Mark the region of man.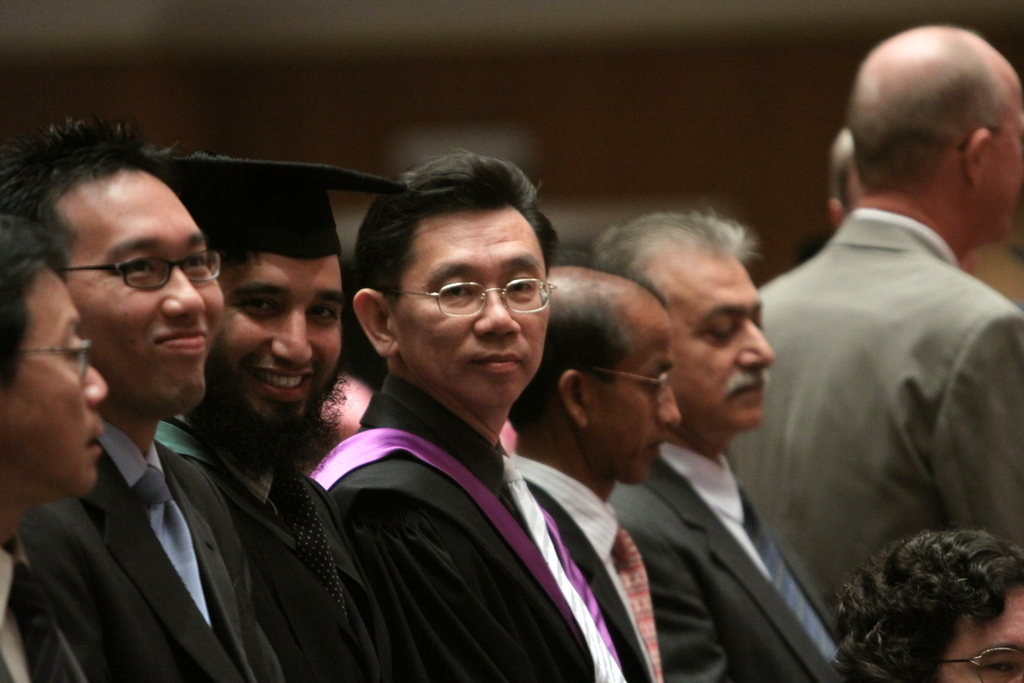
Region: {"left": 830, "top": 530, "right": 1023, "bottom": 682}.
